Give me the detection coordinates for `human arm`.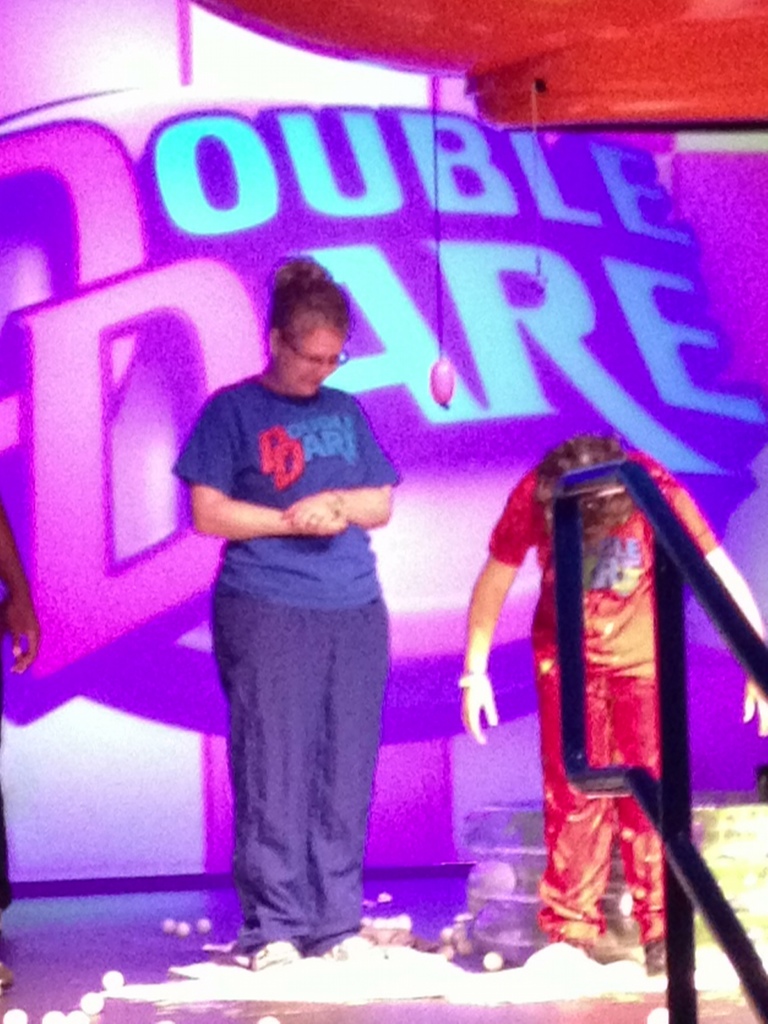
[left=191, top=397, right=350, bottom=547].
